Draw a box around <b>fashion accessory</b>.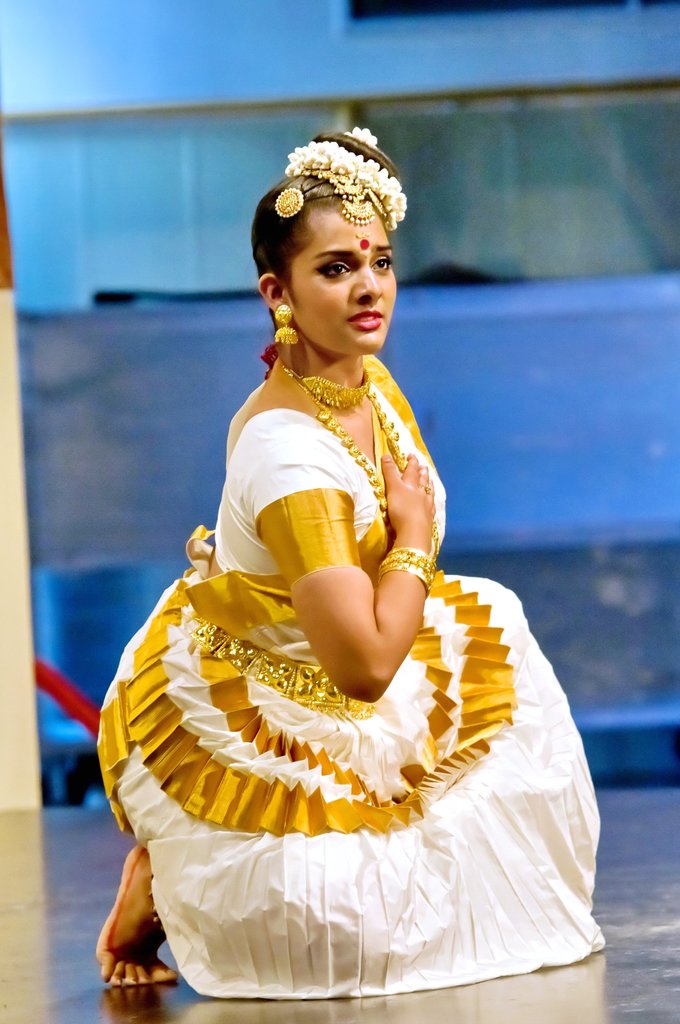
bbox(272, 178, 307, 221).
